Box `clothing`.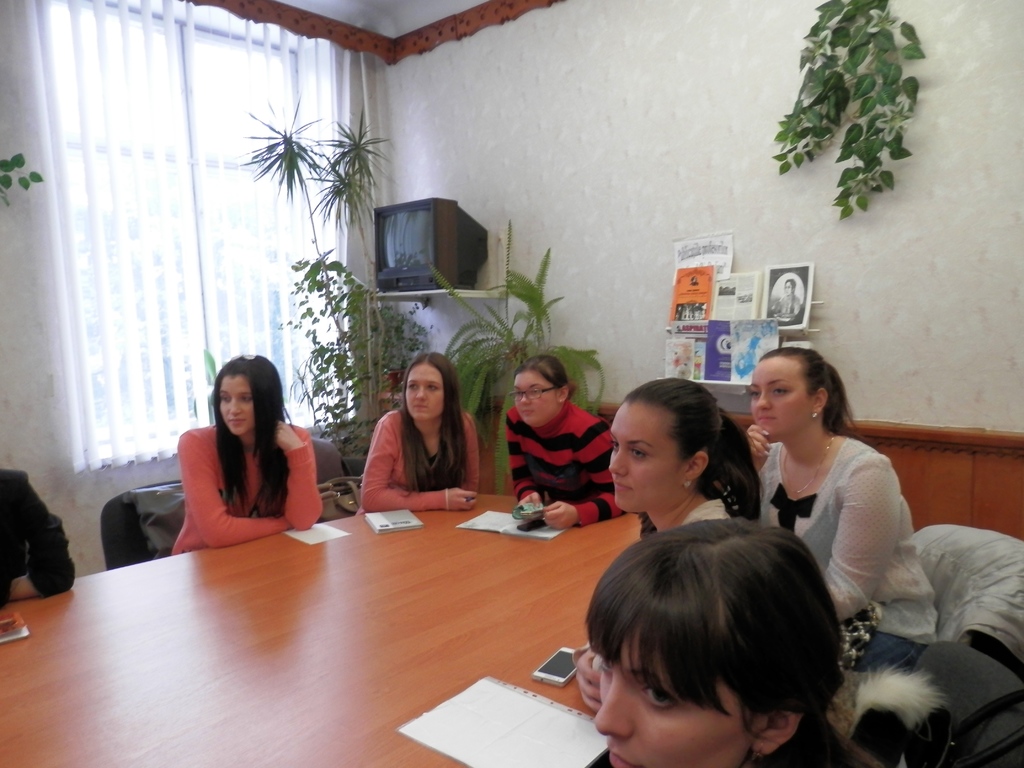
[765, 420, 980, 664].
